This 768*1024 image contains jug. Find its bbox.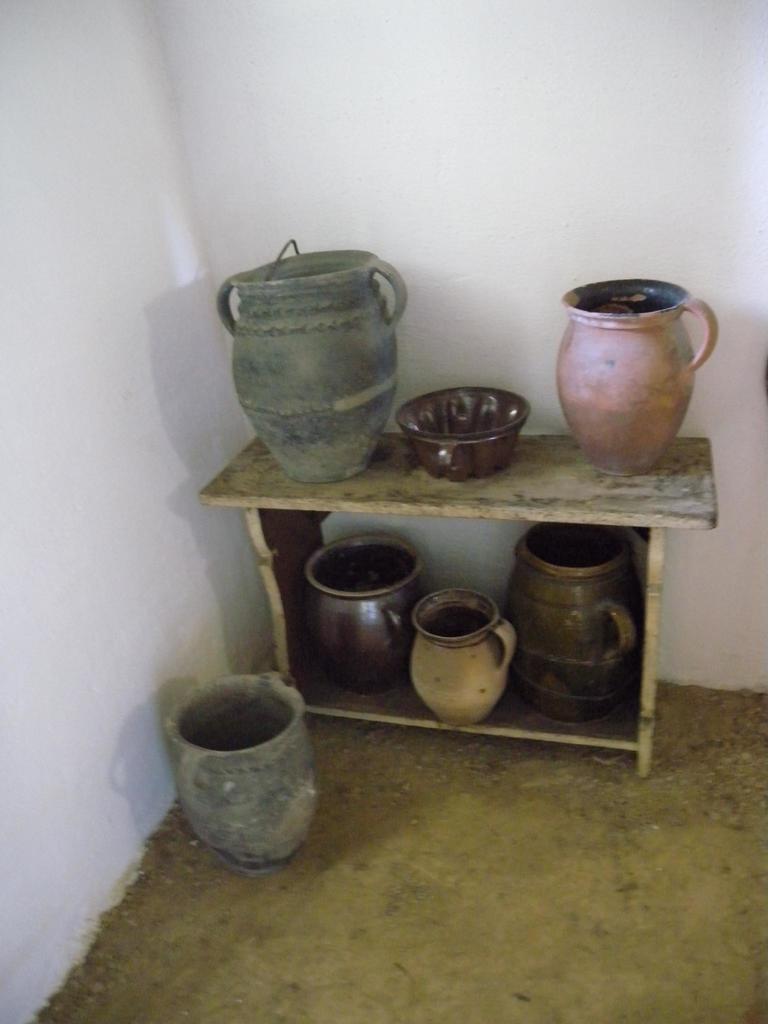
crop(508, 526, 644, 720).
